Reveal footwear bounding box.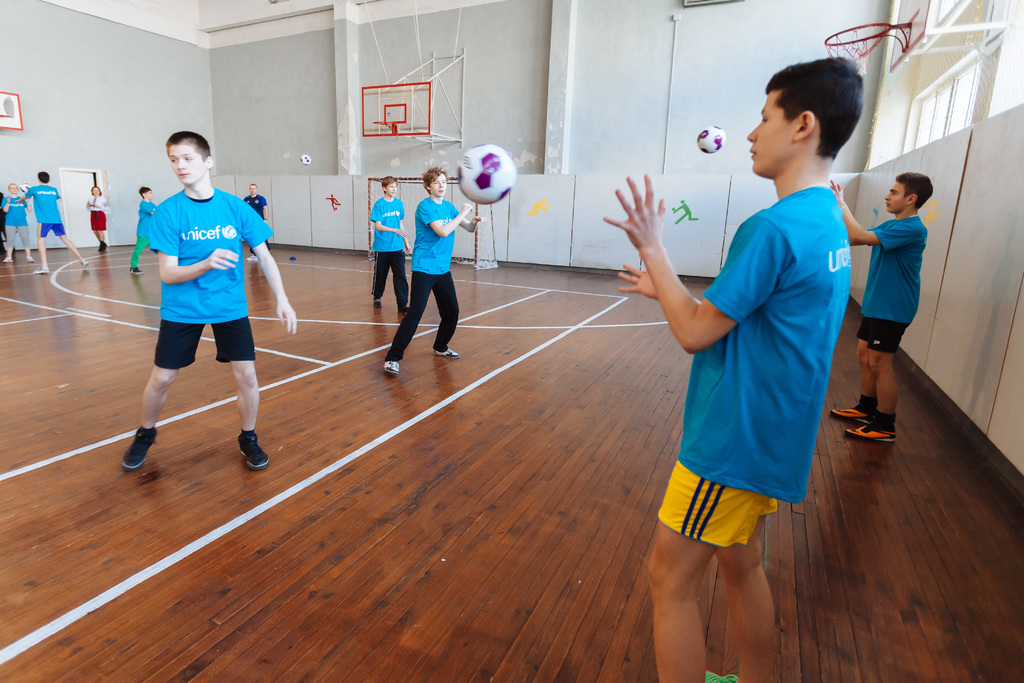
Revealed: [27,252,38,264].
